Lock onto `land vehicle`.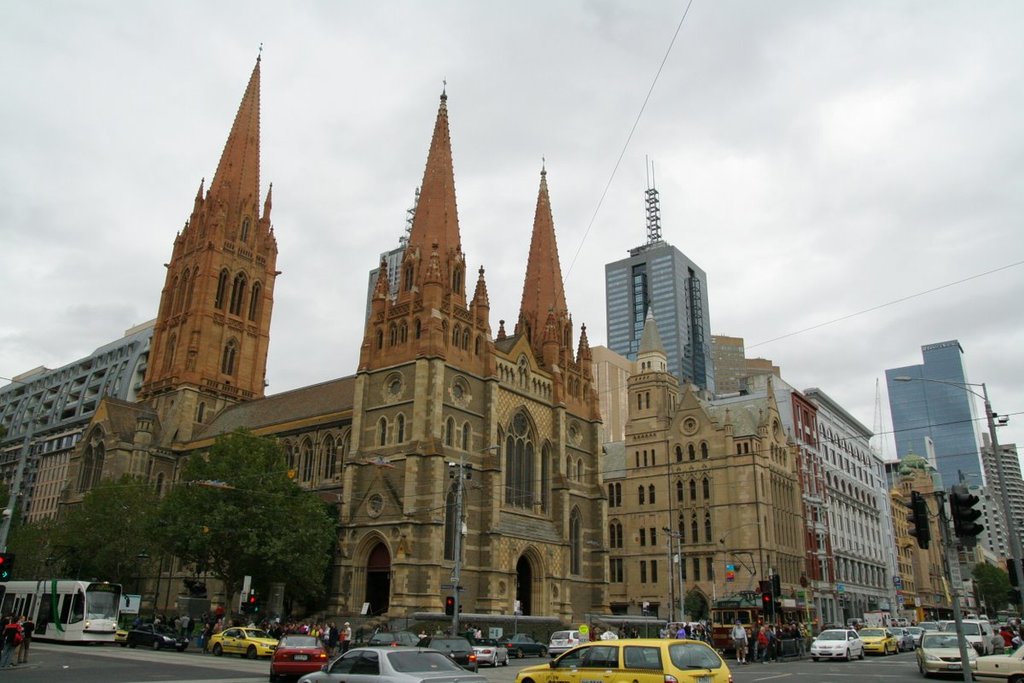
Locked: detection(914, 630, 977, 680).
